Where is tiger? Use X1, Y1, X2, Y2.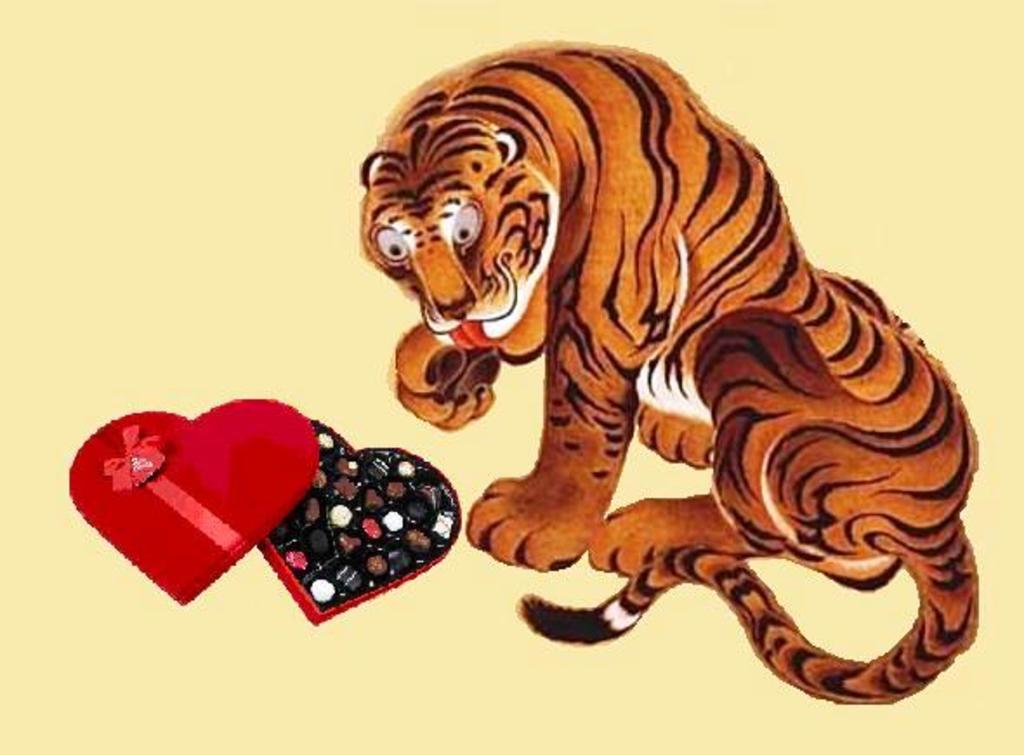
356, 36, 979, 705.
